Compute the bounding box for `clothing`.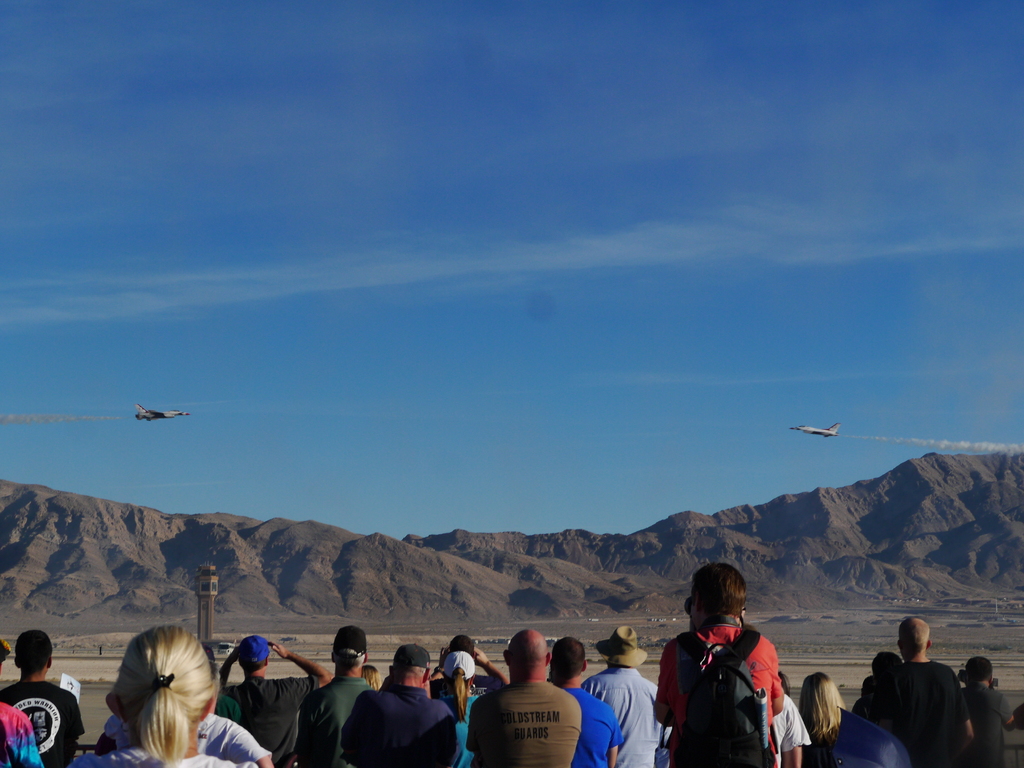
[769, 691, 806, 756].
